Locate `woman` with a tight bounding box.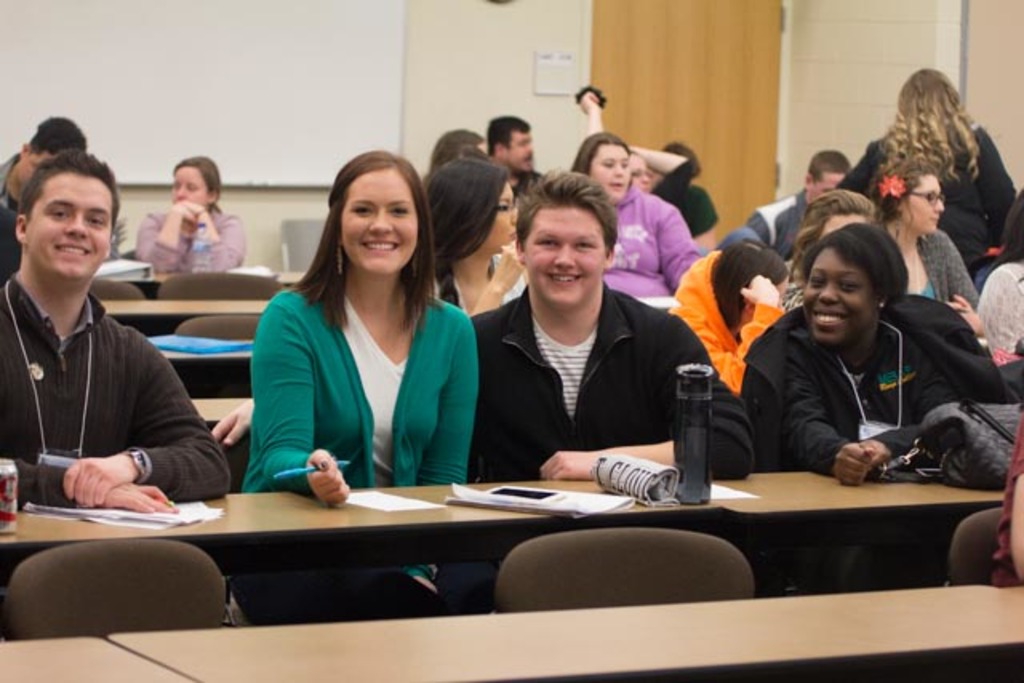
left=133, top=158, right=245, bottom=278.
